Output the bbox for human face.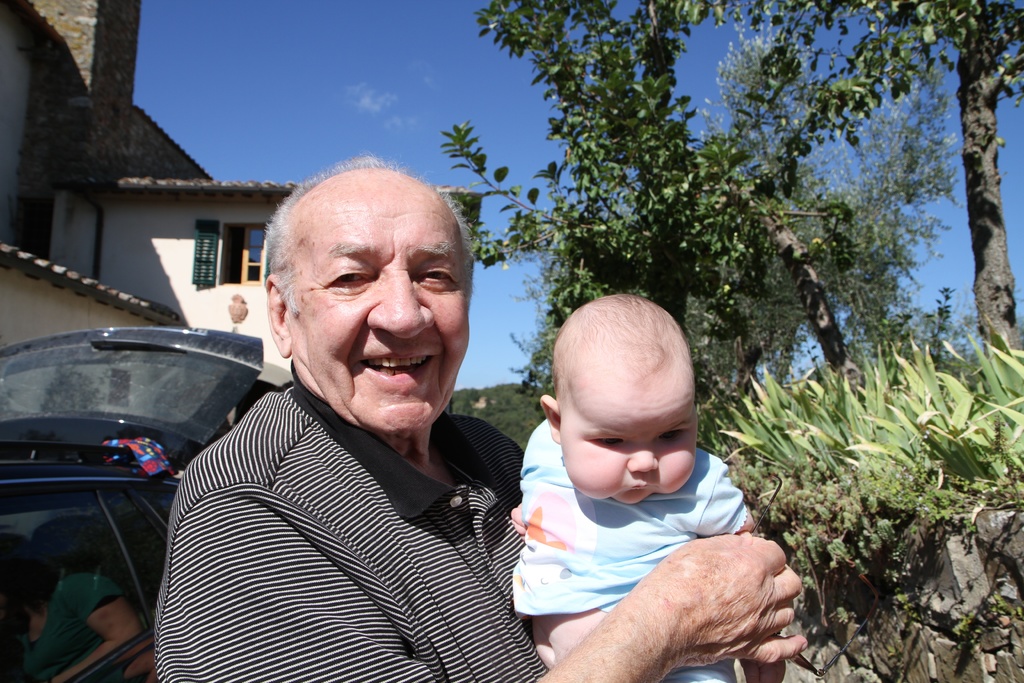
pyautogui.locateOnScreen(561, 367, 696, 505).
